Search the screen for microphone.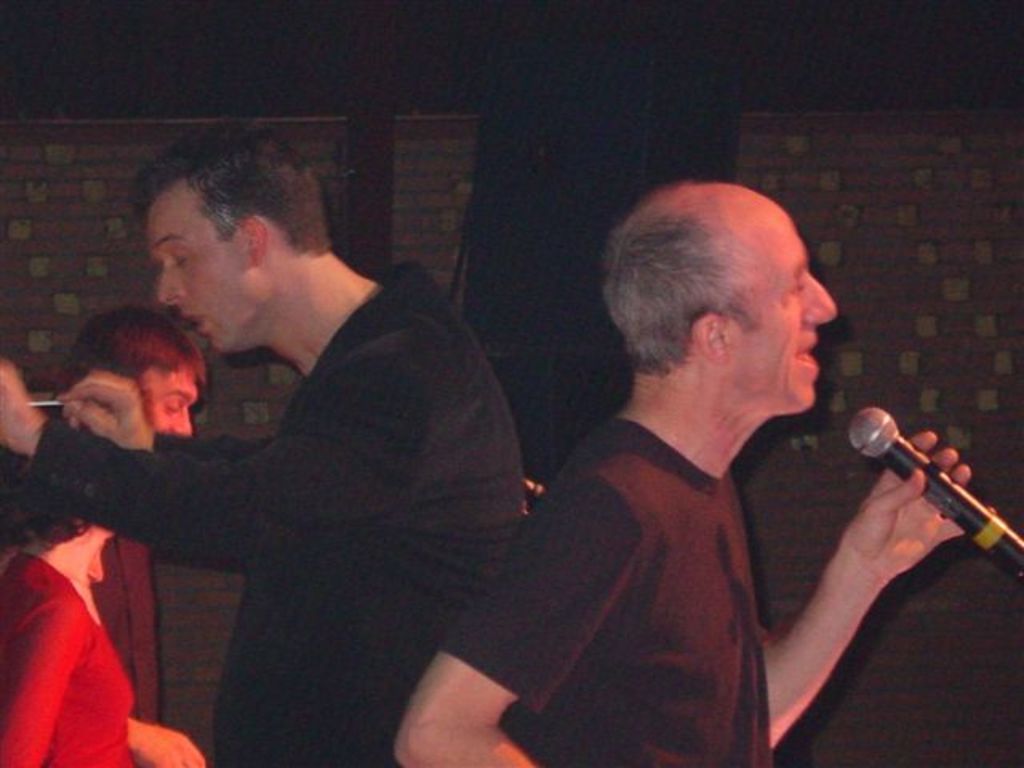
Found at region(816, 416, 1022, 581).
